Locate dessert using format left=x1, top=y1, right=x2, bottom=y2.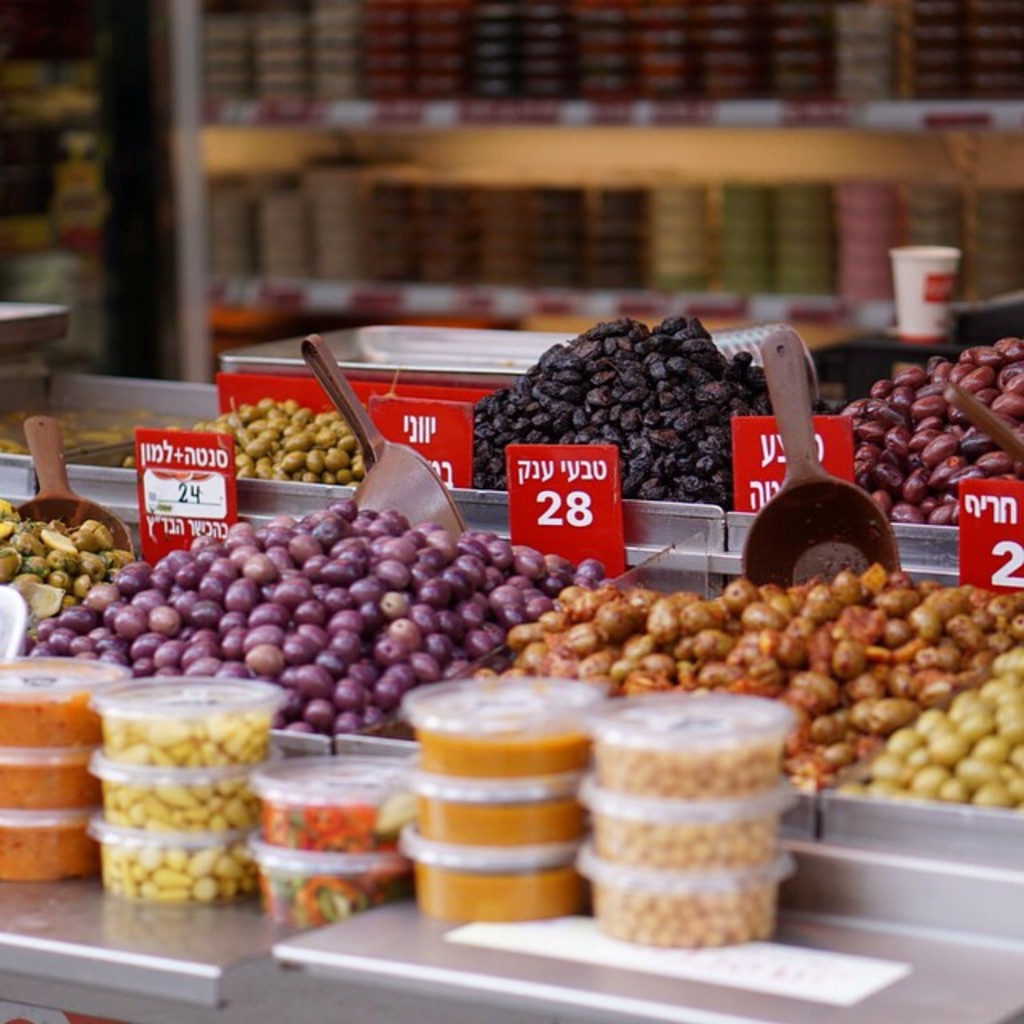
left=862, top=646, right=1022, bottom=813.
